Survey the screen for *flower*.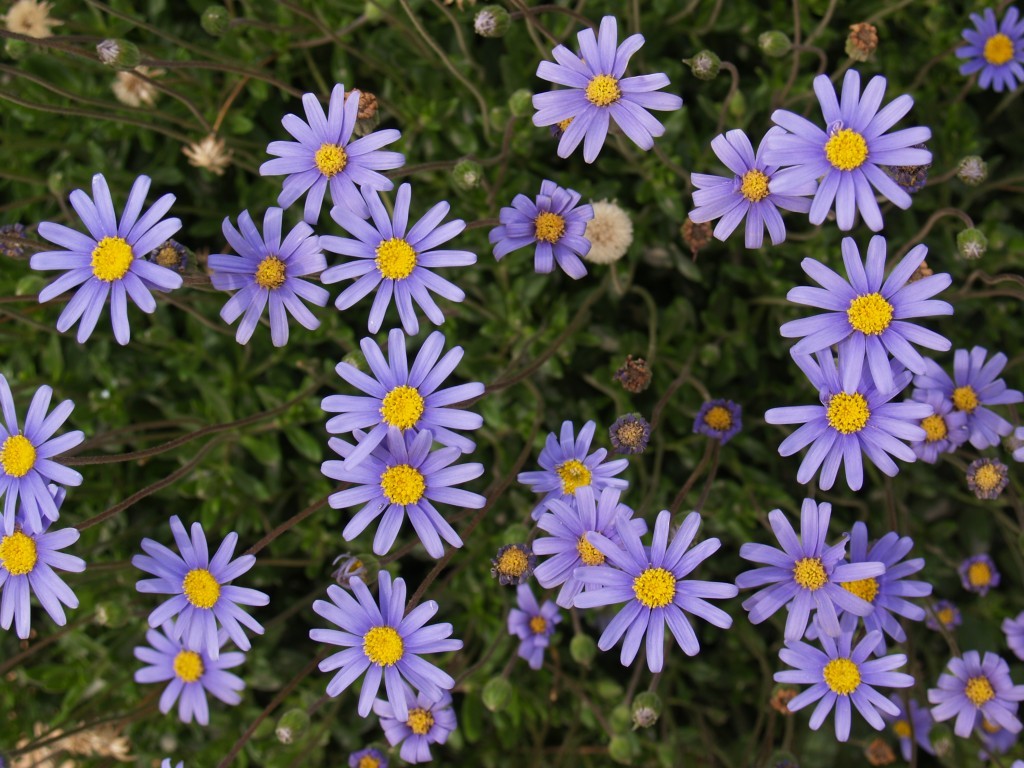
Survey found: {"left": 684, "top": 123, "right": 822, "bottom": 247}.
